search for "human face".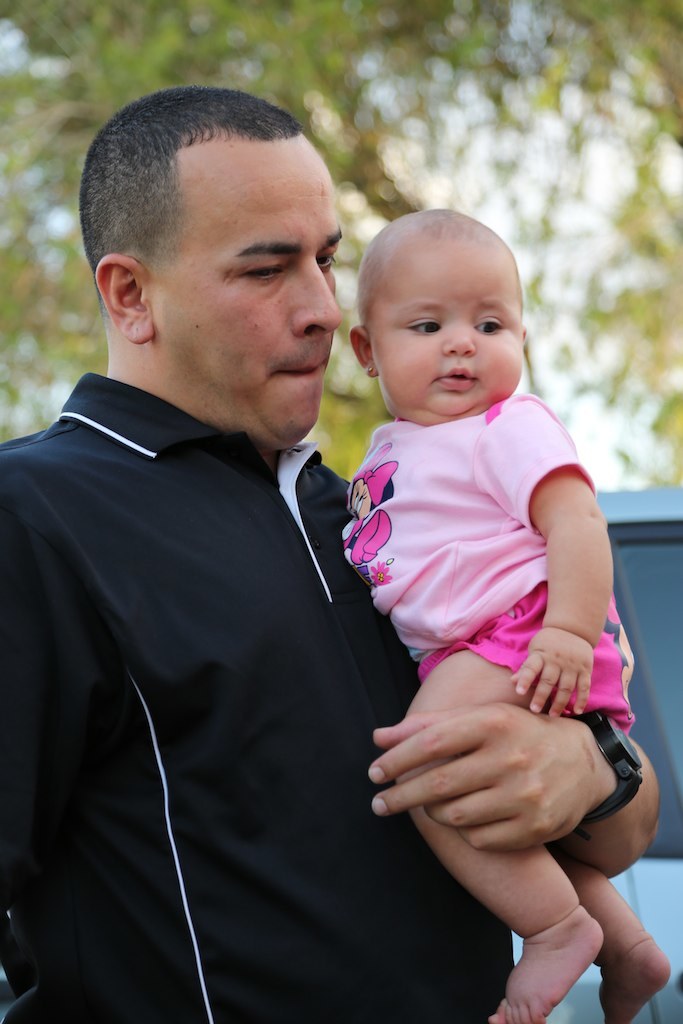
Found at <region>375, 251, 522, 425</region>.
